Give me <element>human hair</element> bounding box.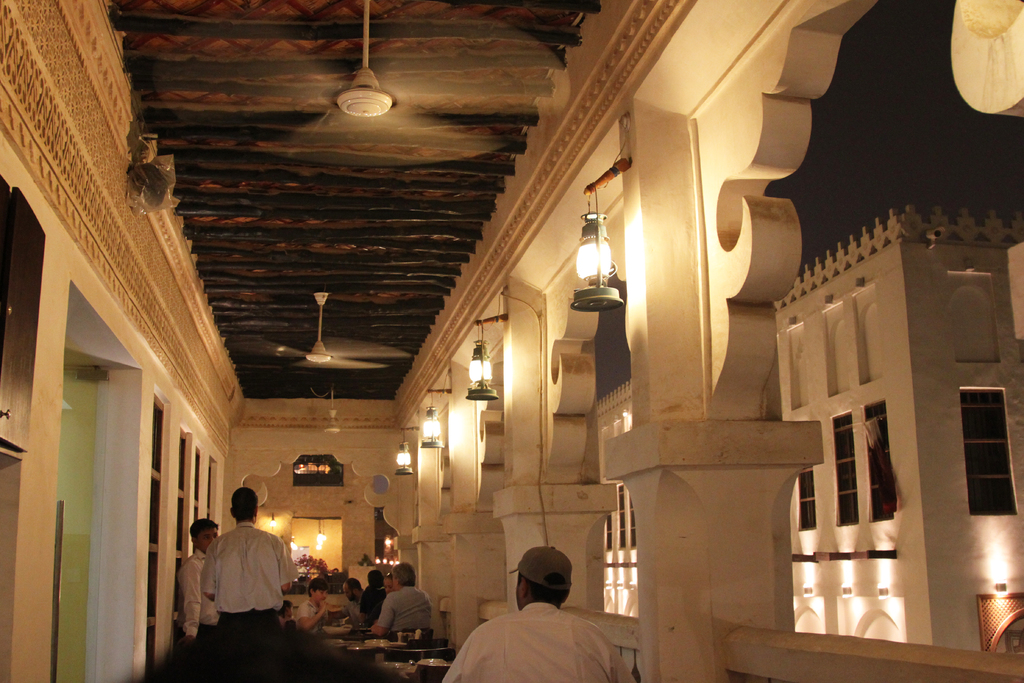
(x1=230, y1=487, x2=257, y2=520).
